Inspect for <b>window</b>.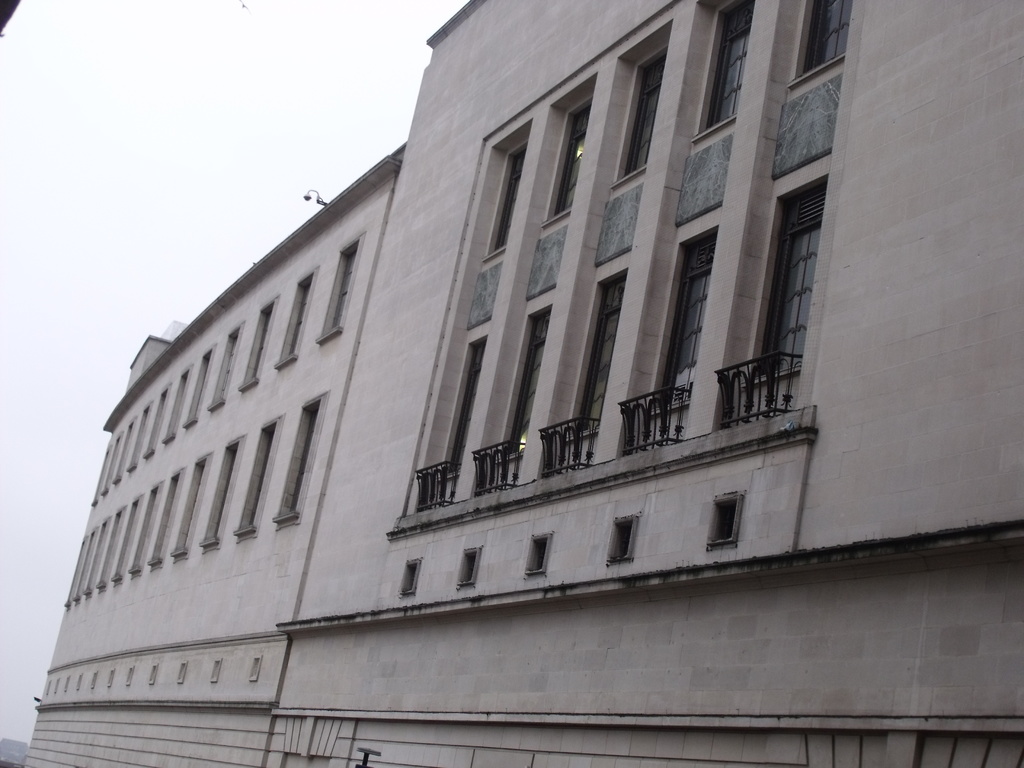
Inspection: region(265, 390, 330, 528).
